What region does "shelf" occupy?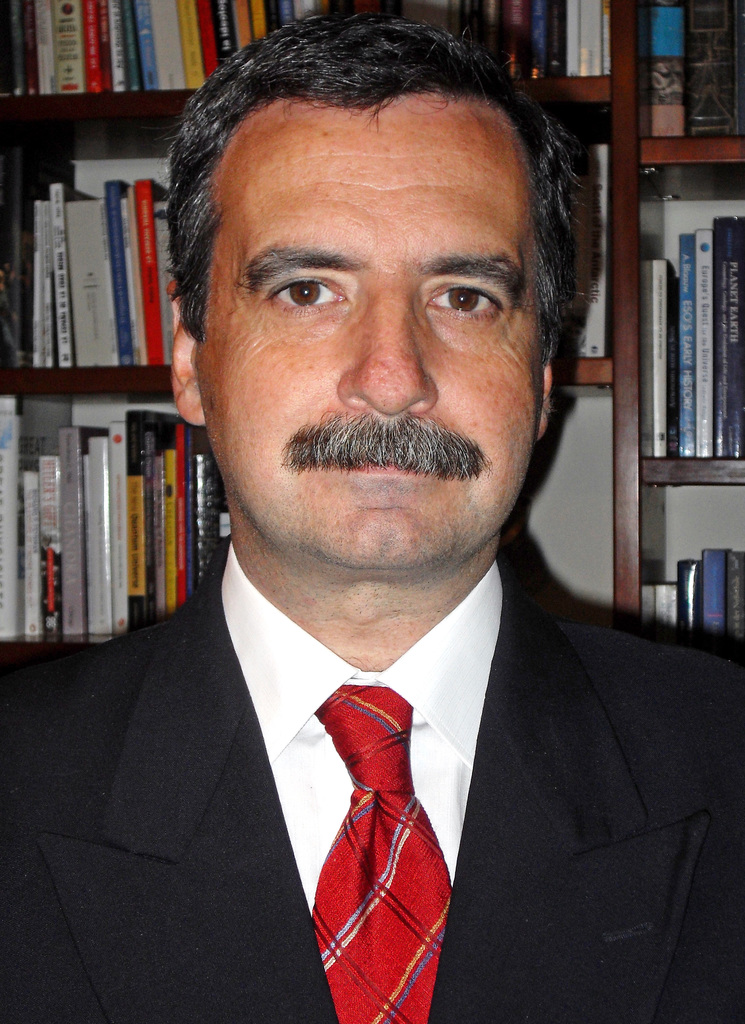
select_region(511, 380, 625, 610).
